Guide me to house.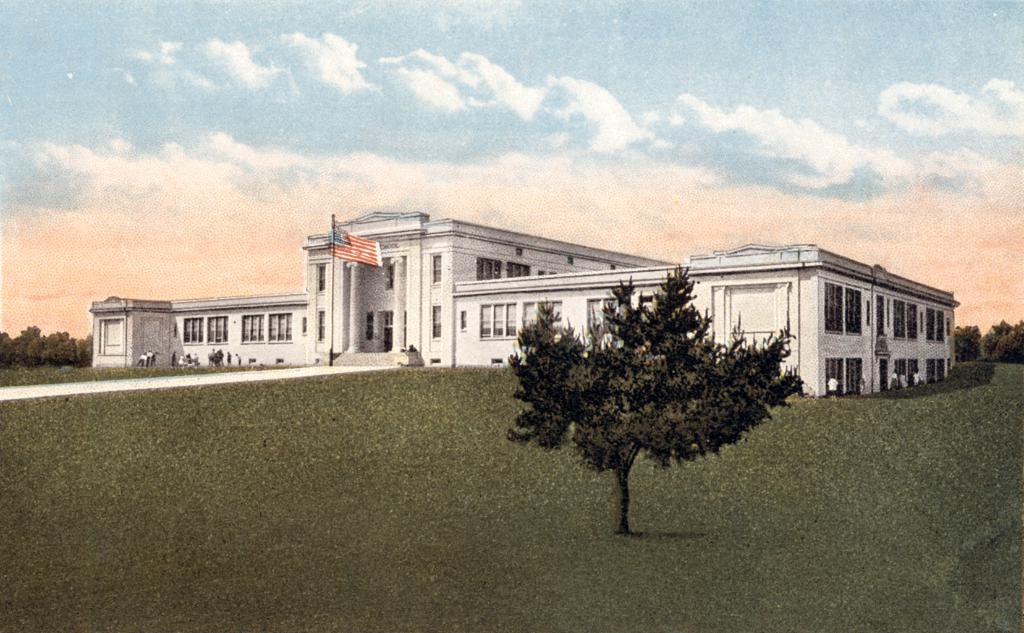
Guidance: Rect(90, 206, 961, 403).
